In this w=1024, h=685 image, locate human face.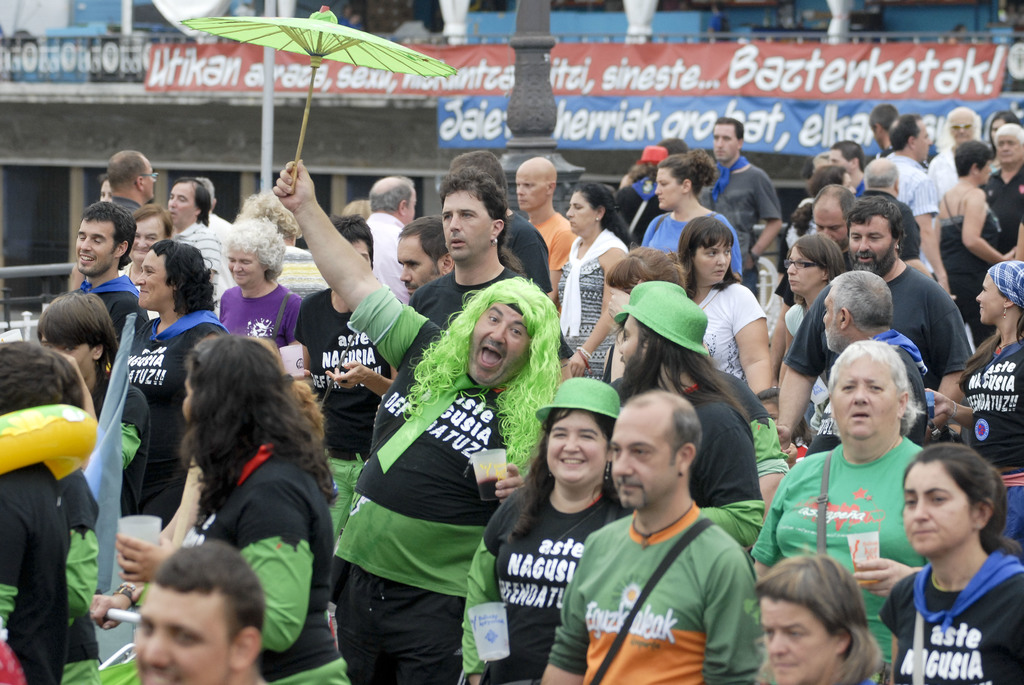
Bounding box: (136,247,174,310).
